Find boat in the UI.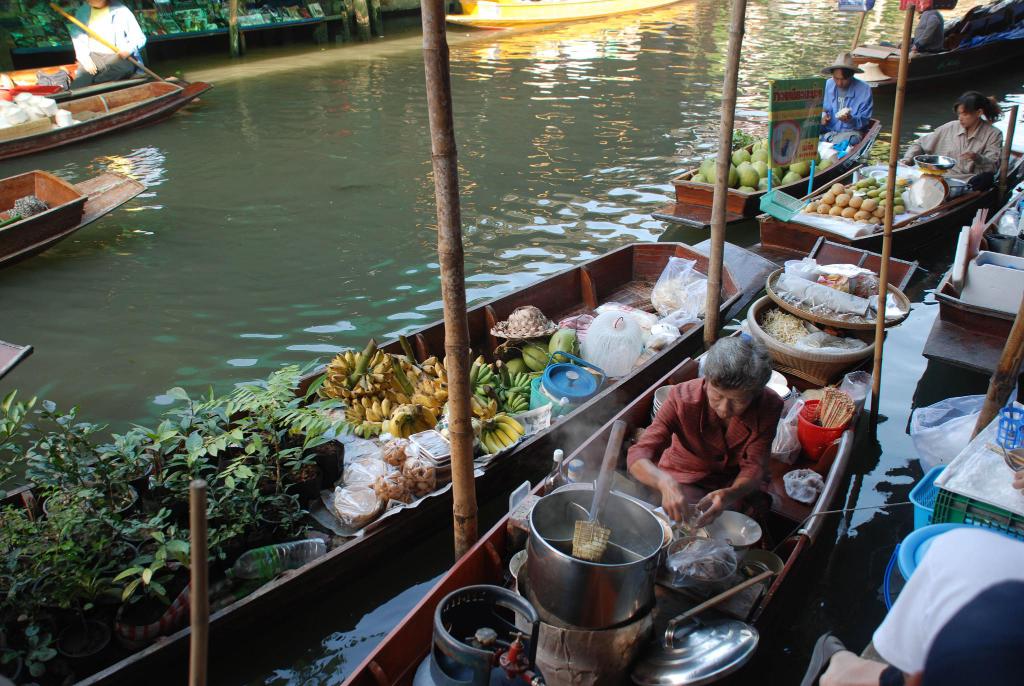
UI element at x1=444 y1=0 x2=685 y2=33.
